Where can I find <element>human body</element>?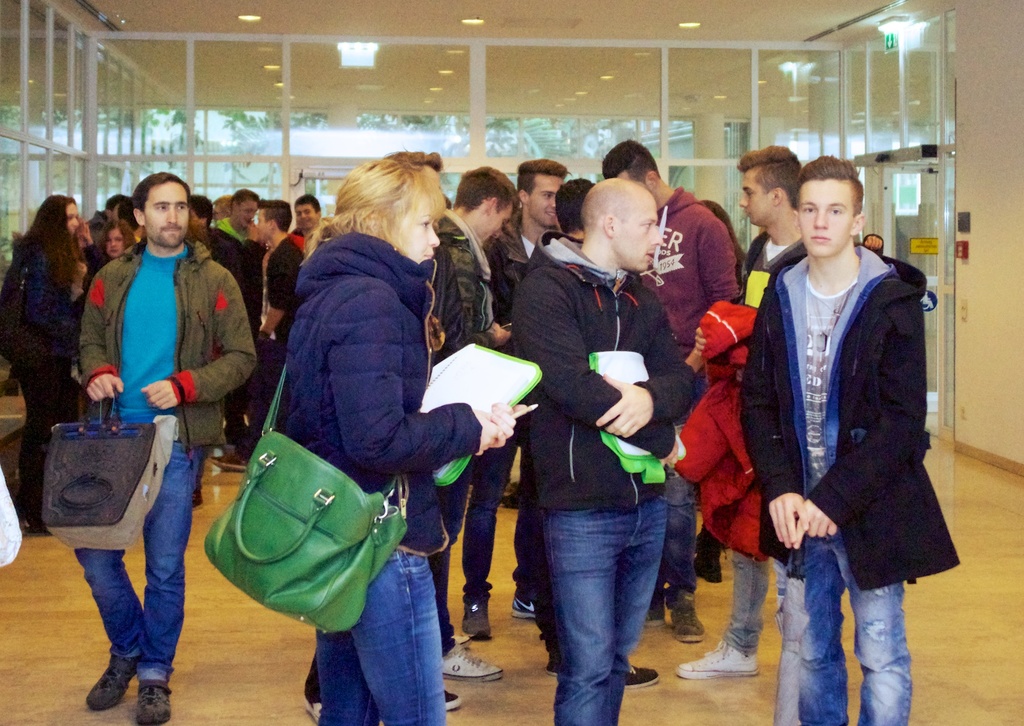
You can find it at 435:210:514:636.
